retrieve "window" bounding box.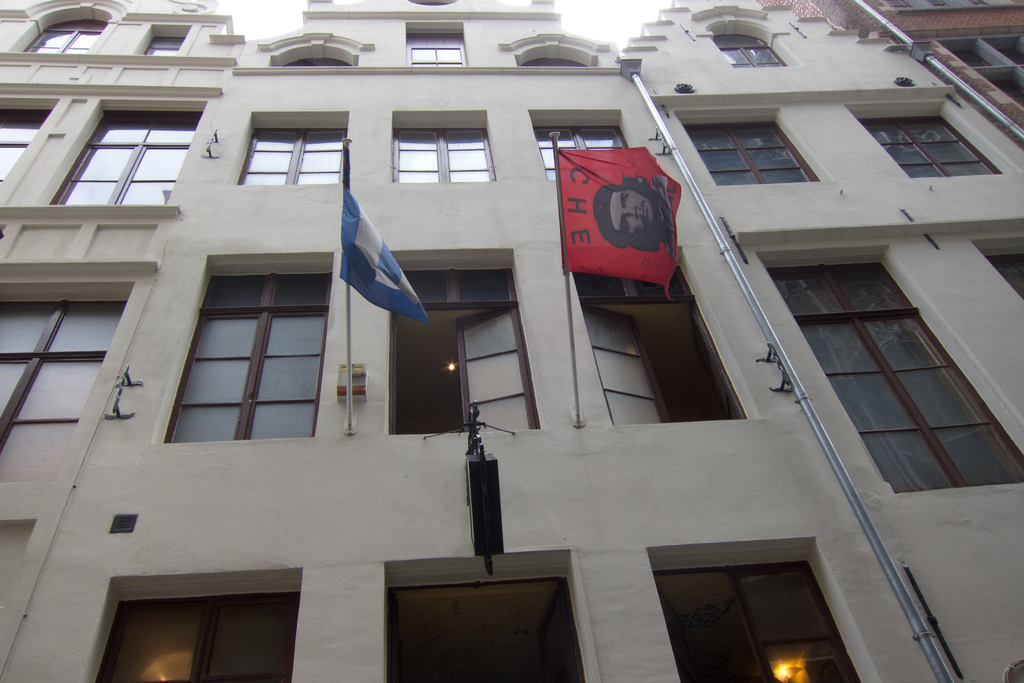
Bounding box: l=25, t=19, r=108, b=59.
